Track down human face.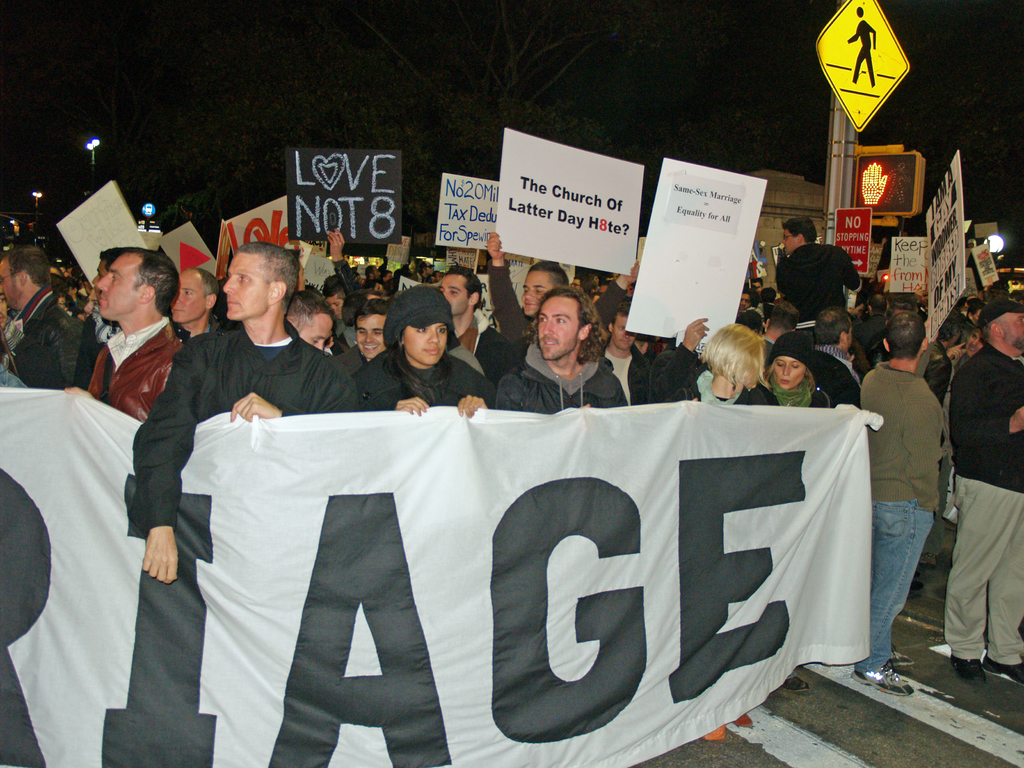
Tracked to 293,311,333,351.
